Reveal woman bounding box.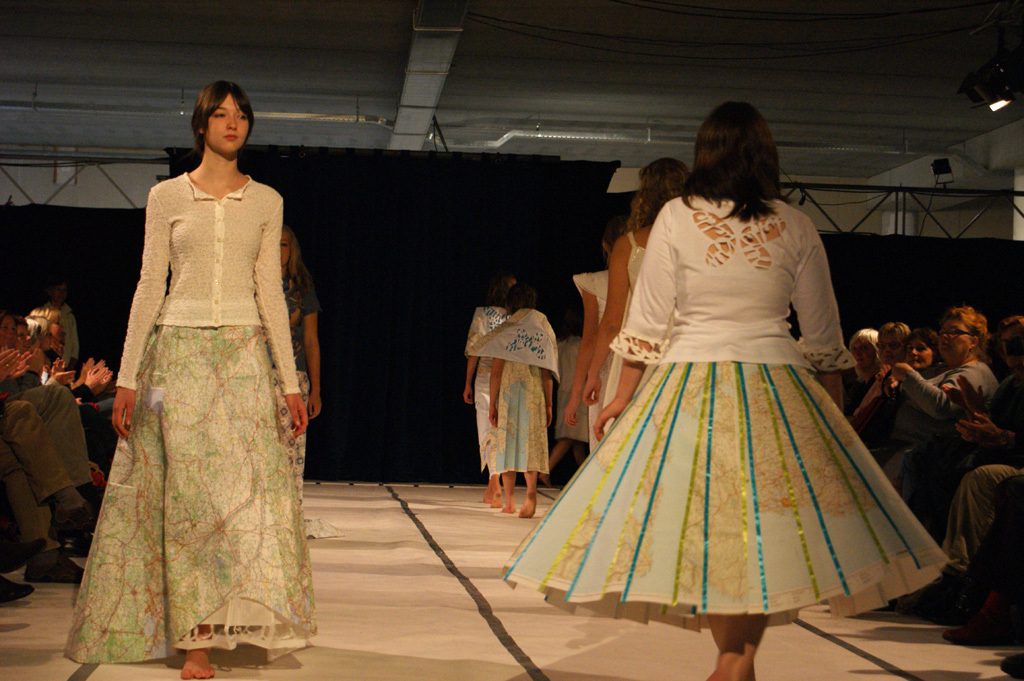
Revealed: bbox(505, 98, 946, 680).
